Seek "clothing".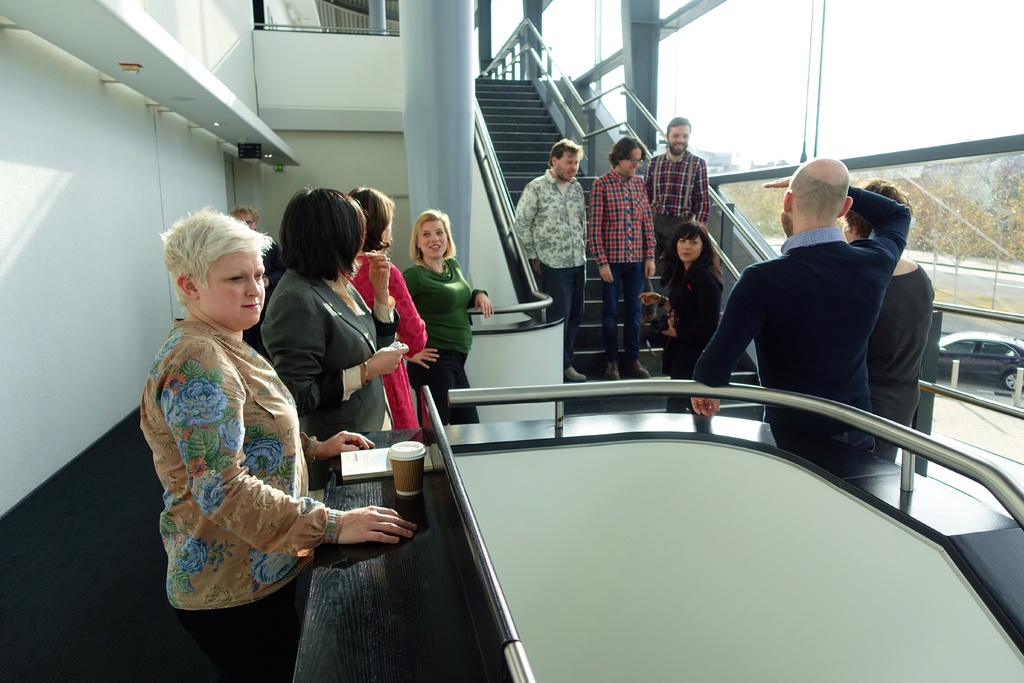
left=591, top=170, right=660, bottom=359.
